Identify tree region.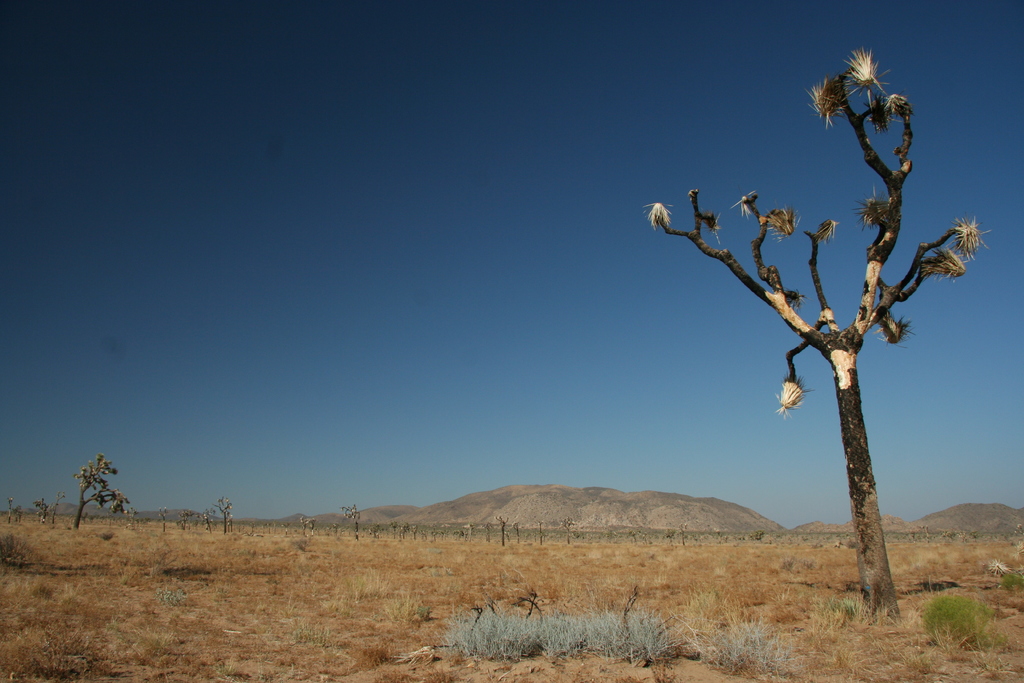
Region: BBox(644, 42, 993, 627).
